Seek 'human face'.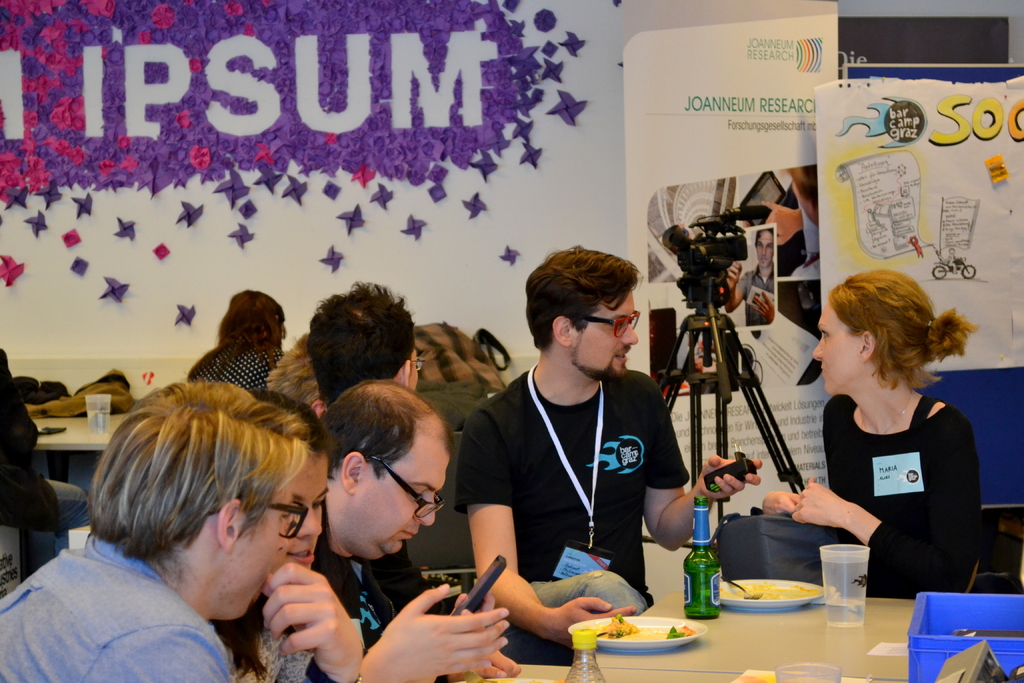
crop(815, 299, 856, 392).
